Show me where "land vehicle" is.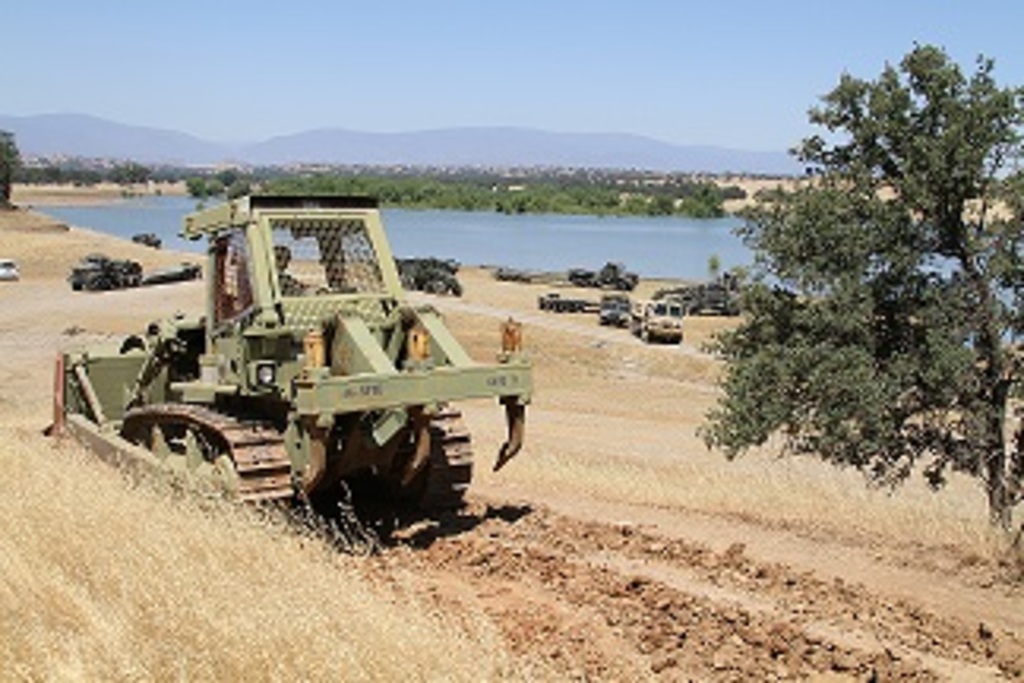
"land vehicle" is at x1=0, y1=256, x2=25, y2=288.
